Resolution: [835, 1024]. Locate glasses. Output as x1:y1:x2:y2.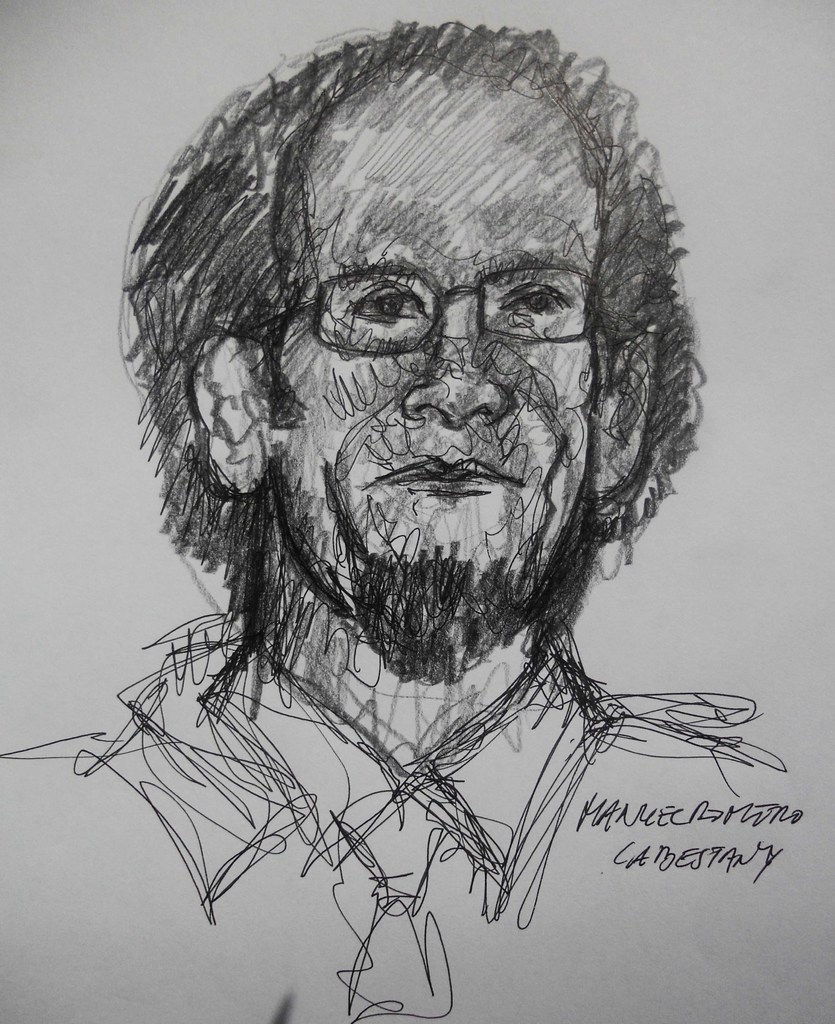
248:260:601:348.
